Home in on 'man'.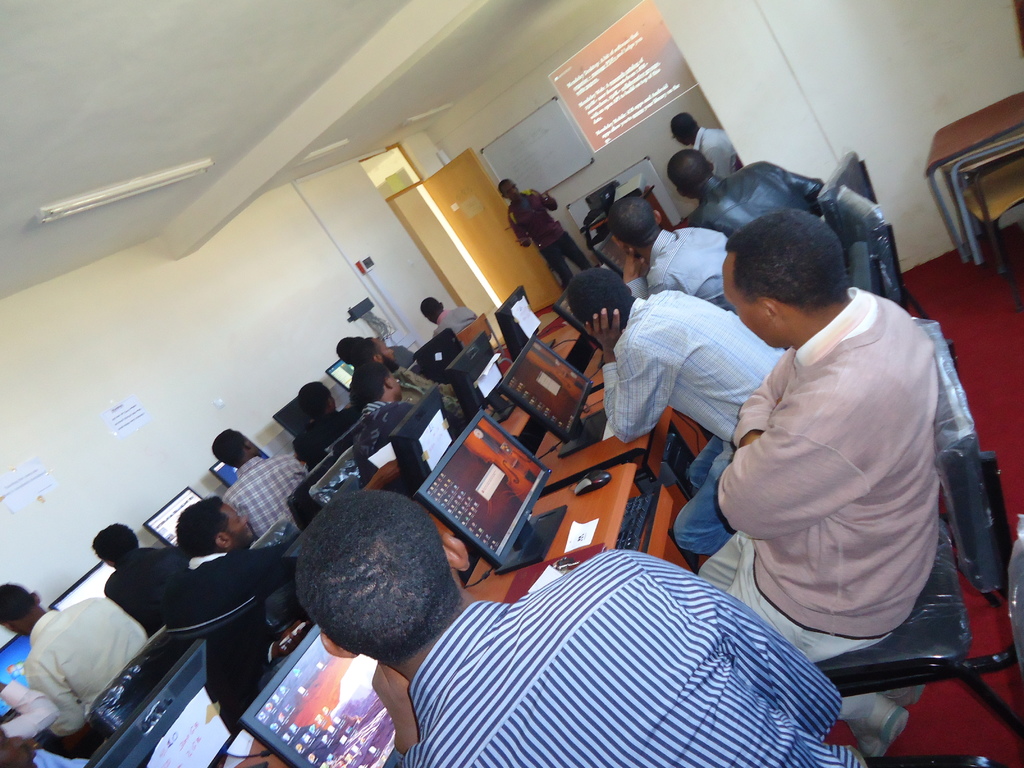
Homed in at (x1=420, y1=296, x2=476, y2=336).
